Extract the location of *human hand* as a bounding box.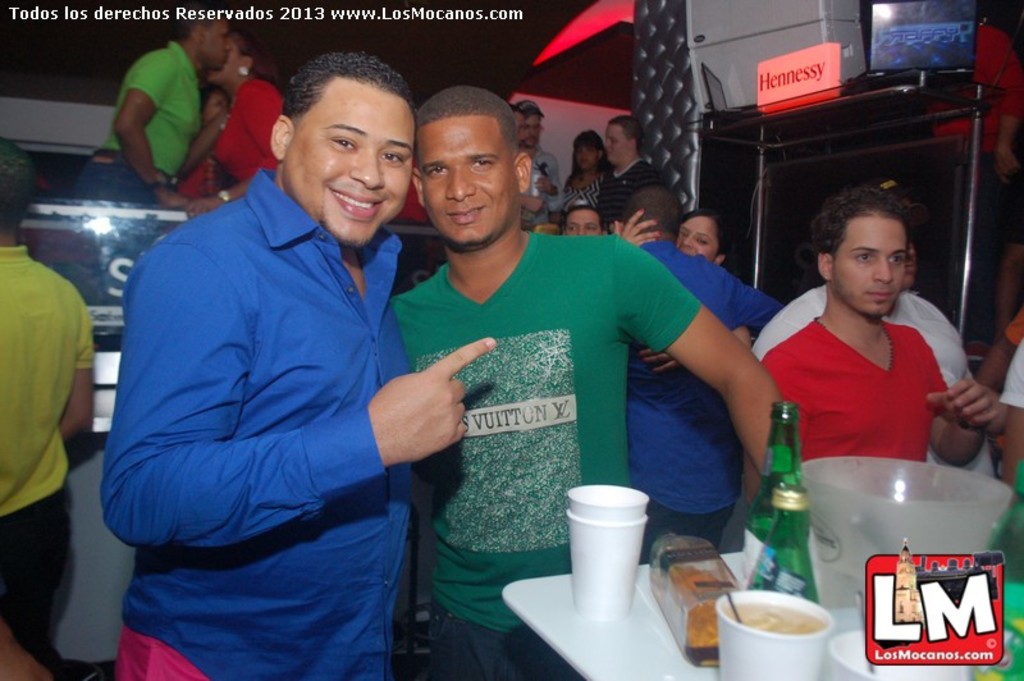
box(611, 207, 666, 244).
